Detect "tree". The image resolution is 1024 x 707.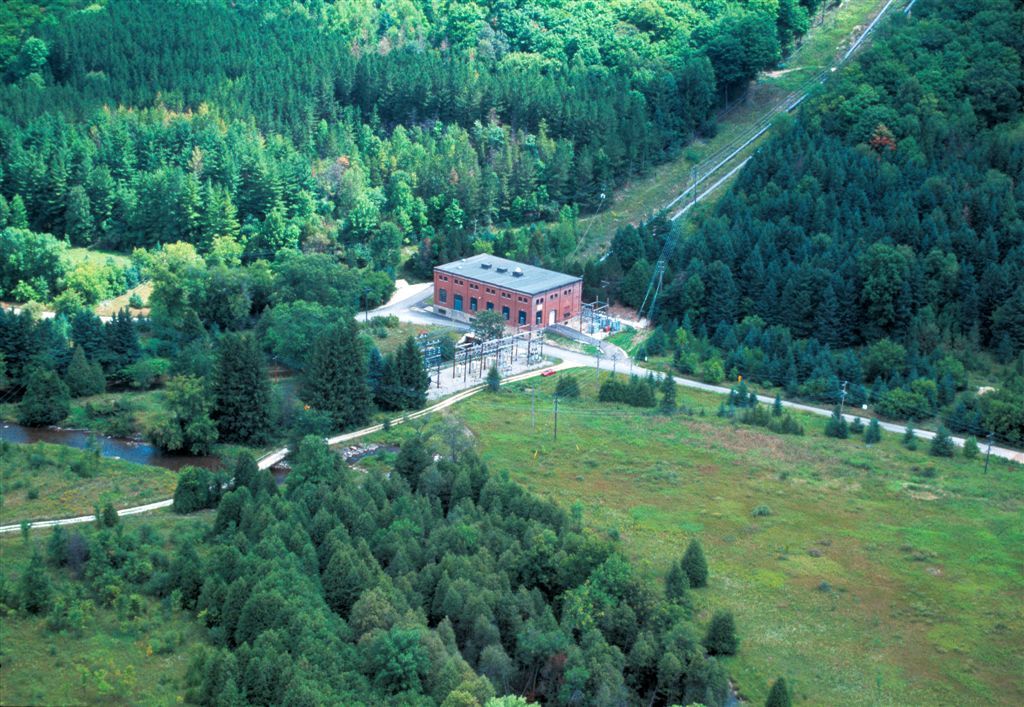
box(657, 625, 687, 657).
